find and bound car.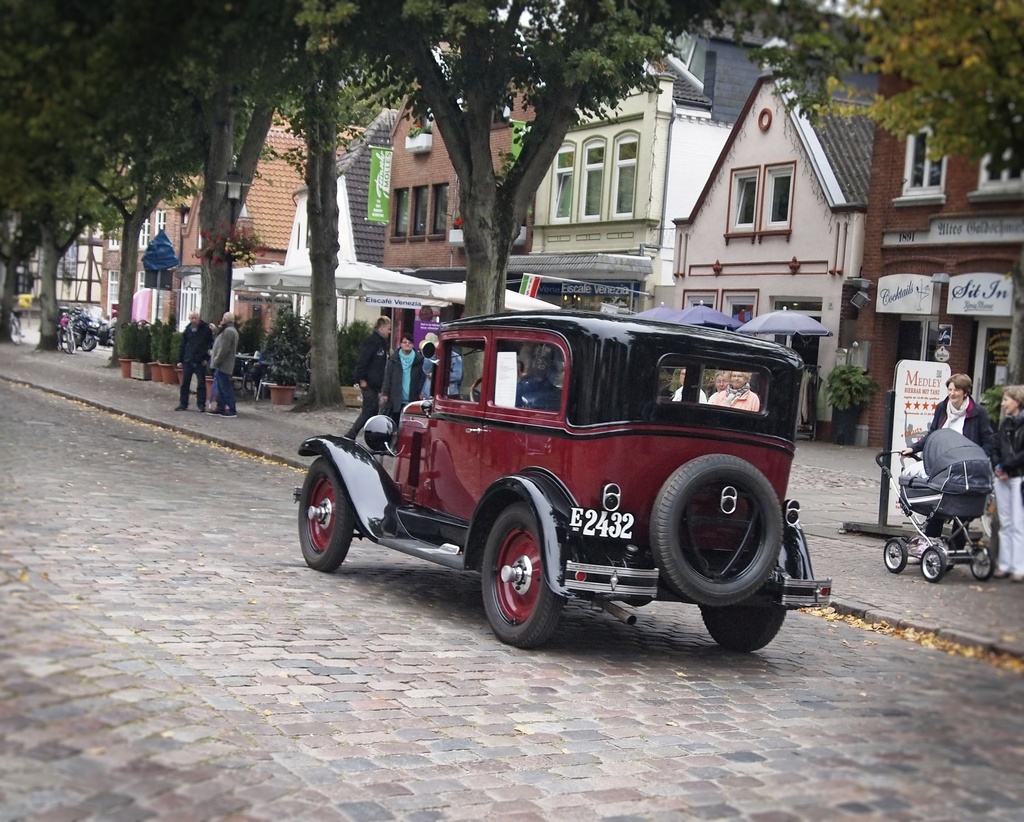
Bound: {"left": 295, "top": 307, "right": 829, "bottom": 650}.
